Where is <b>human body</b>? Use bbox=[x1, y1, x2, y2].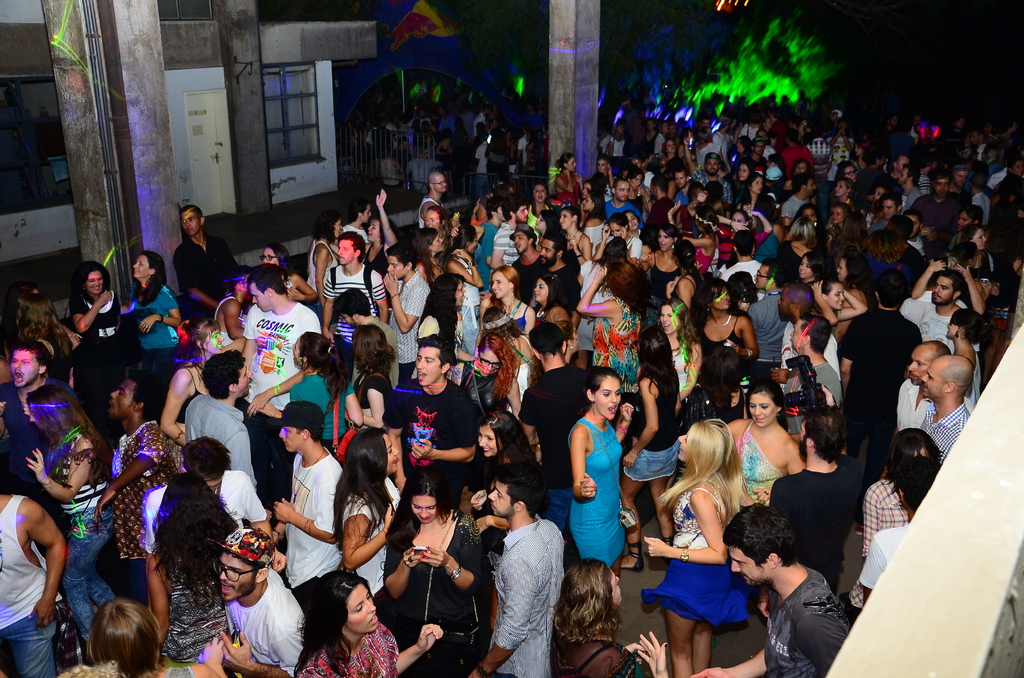
bbox=[514, 321, 598, 522].
